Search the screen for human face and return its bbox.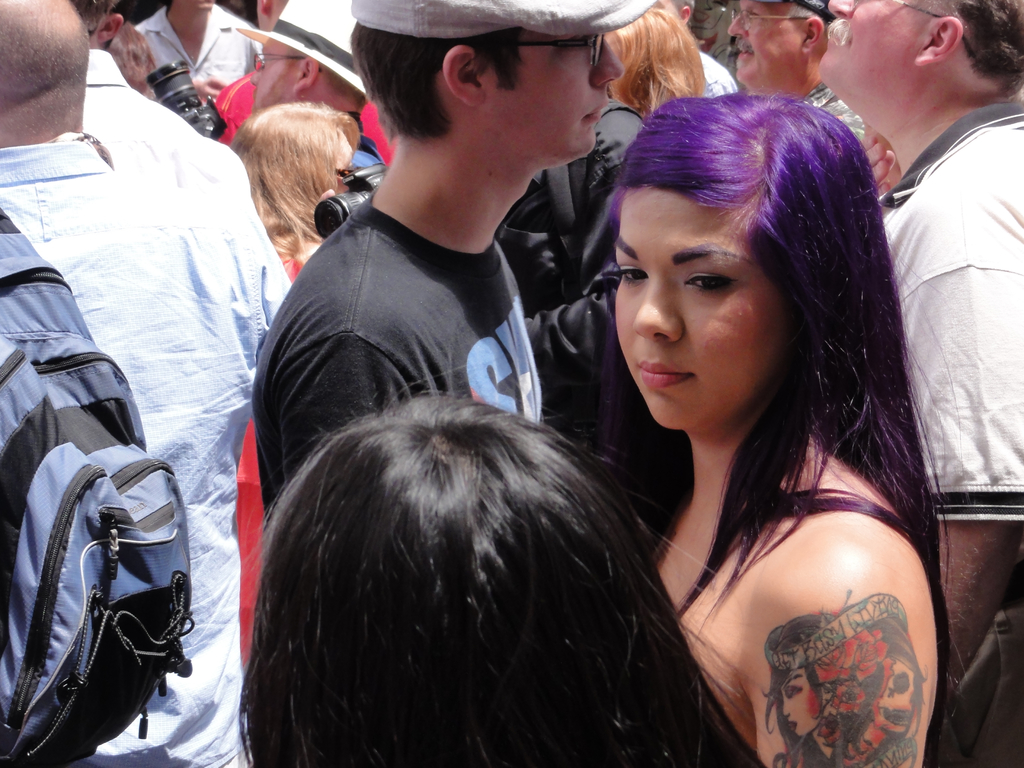
Found: [334,129,350,195].
